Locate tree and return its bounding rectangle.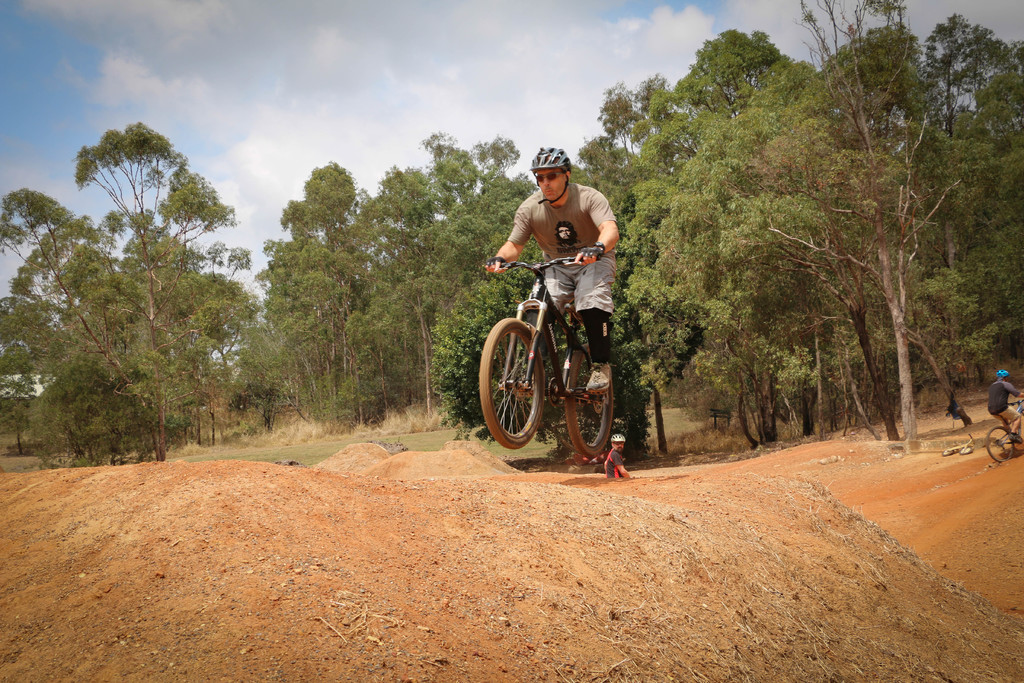
470, 130, 514, 192.
